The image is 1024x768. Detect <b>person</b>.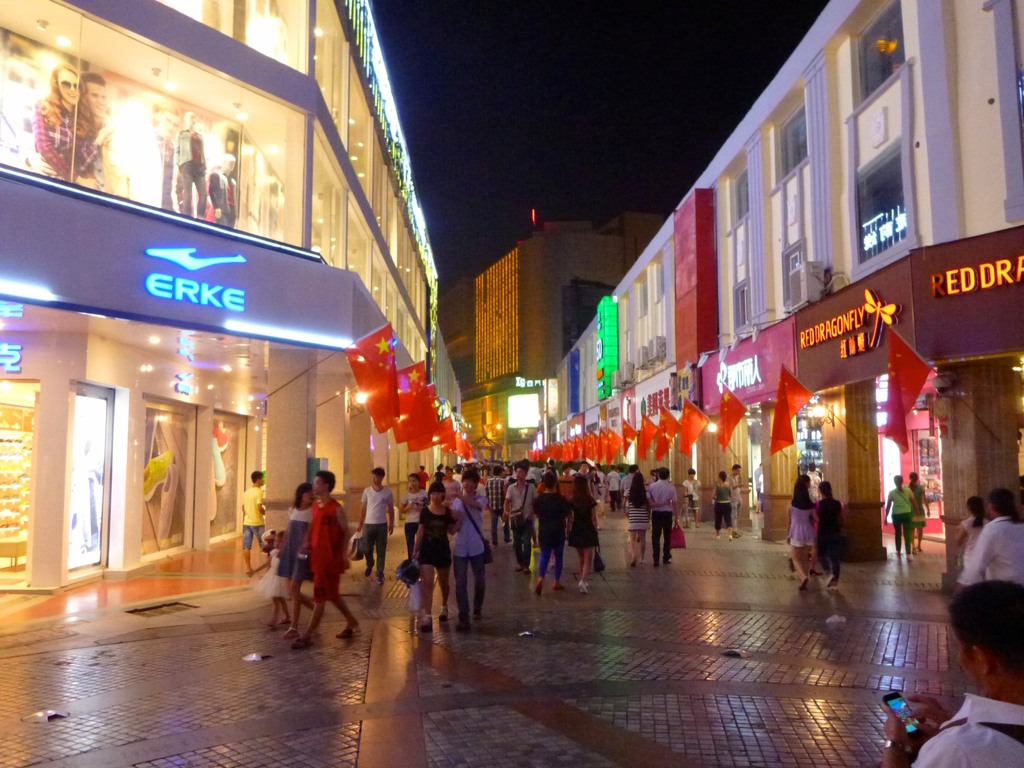
Detection: 881:474:922:554.
